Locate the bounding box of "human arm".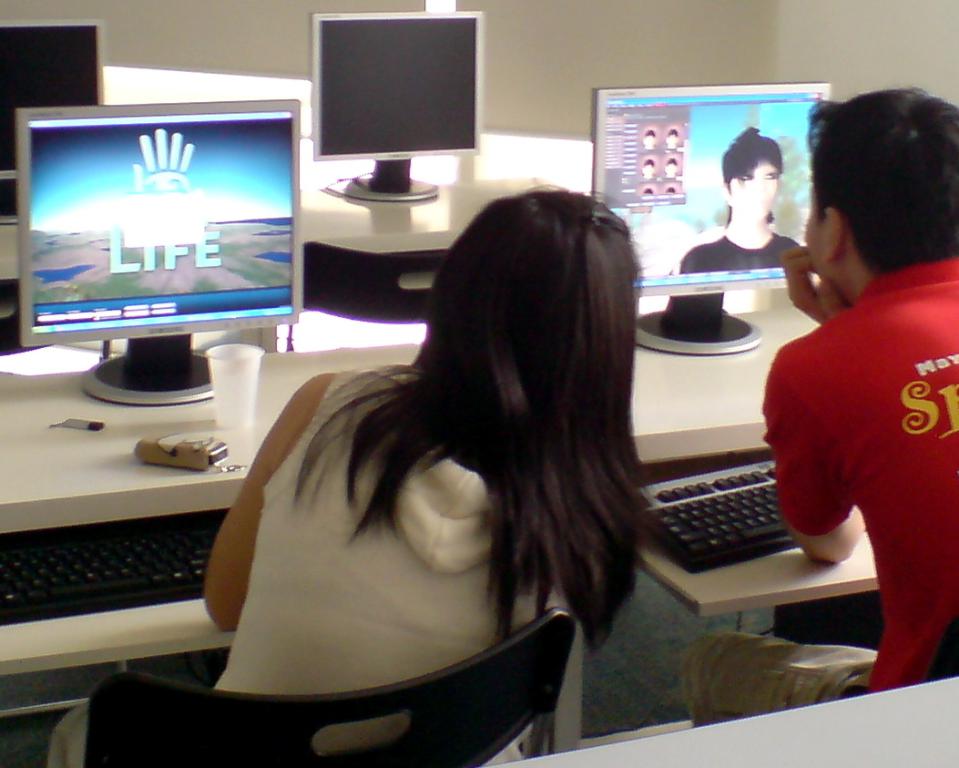
Bounding box: 204/369/337/637.
